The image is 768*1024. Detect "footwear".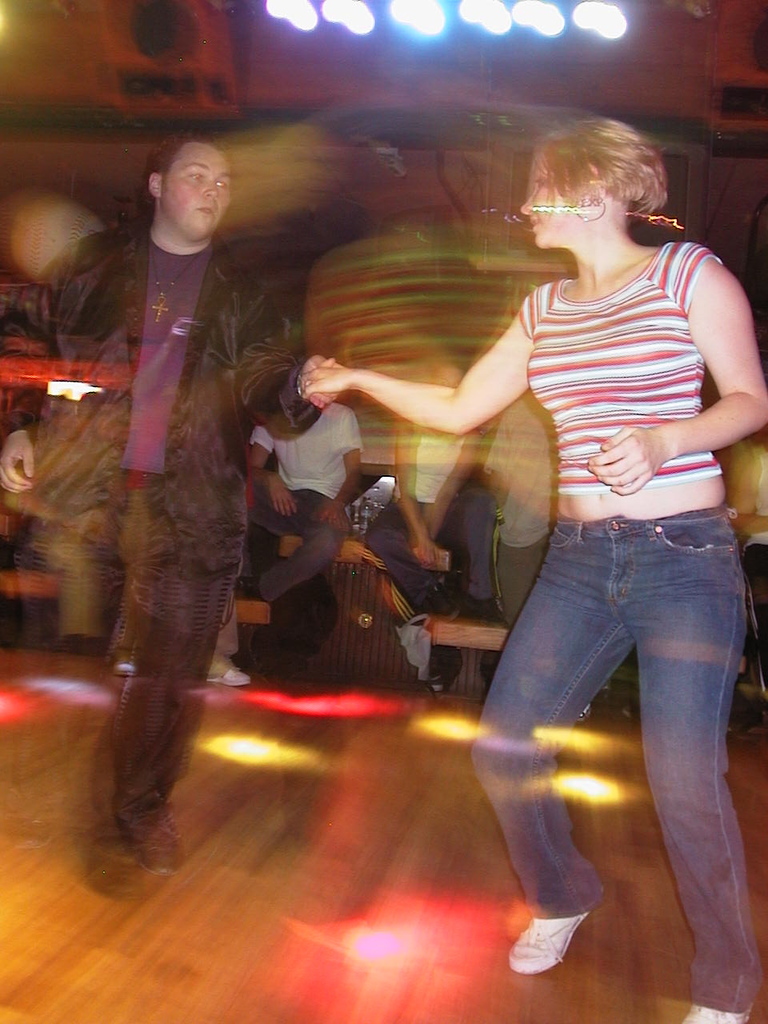
Detection: region(675, 1001, 753, 1023).
